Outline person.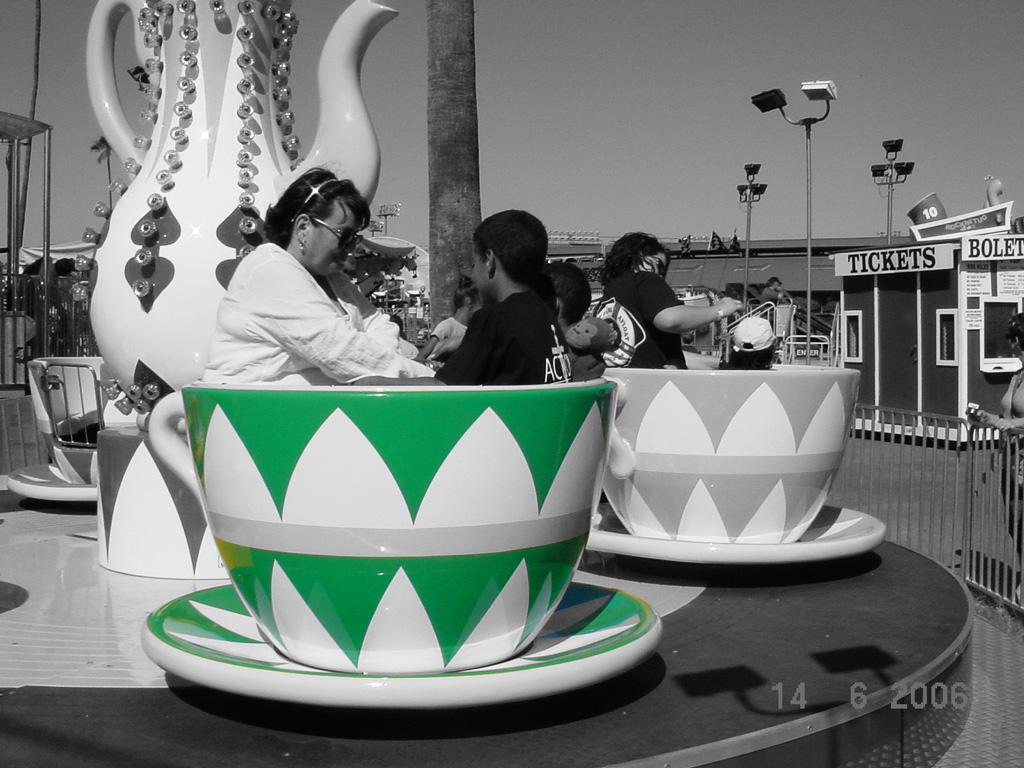
Outline: (left=437, top=208, right=559, bottom=388).
